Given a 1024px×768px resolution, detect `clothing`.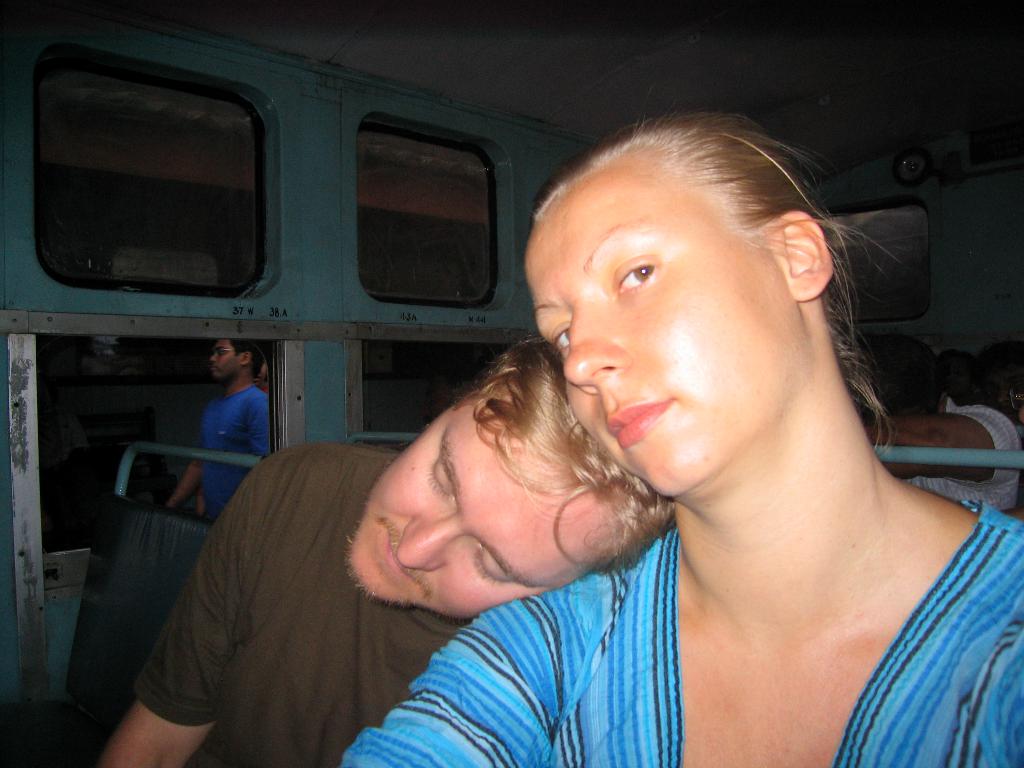
crop(88, 413, 508, 760).
